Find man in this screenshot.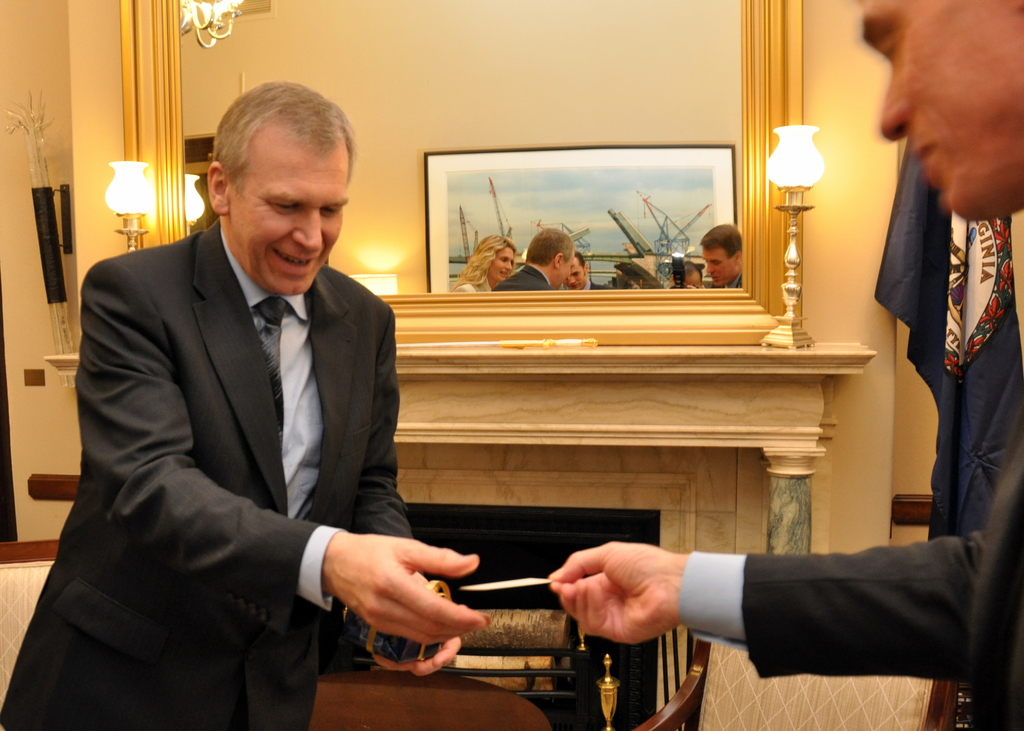
The bounding box for man is rect(686, 218, 745, 291).
